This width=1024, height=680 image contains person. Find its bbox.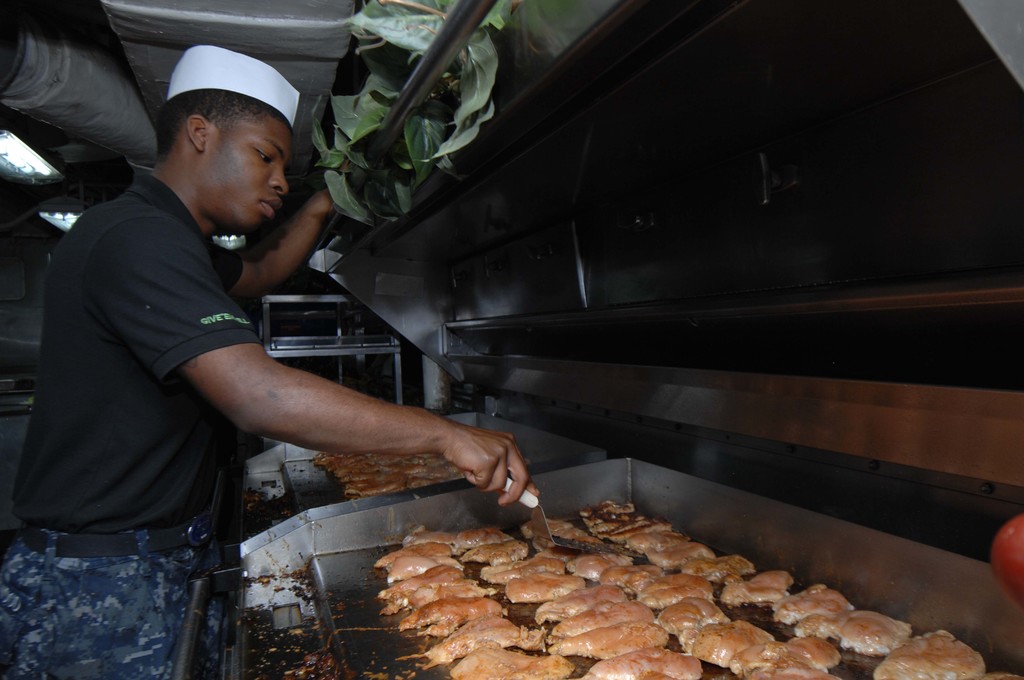
crop(67, 95, 506, 565).
